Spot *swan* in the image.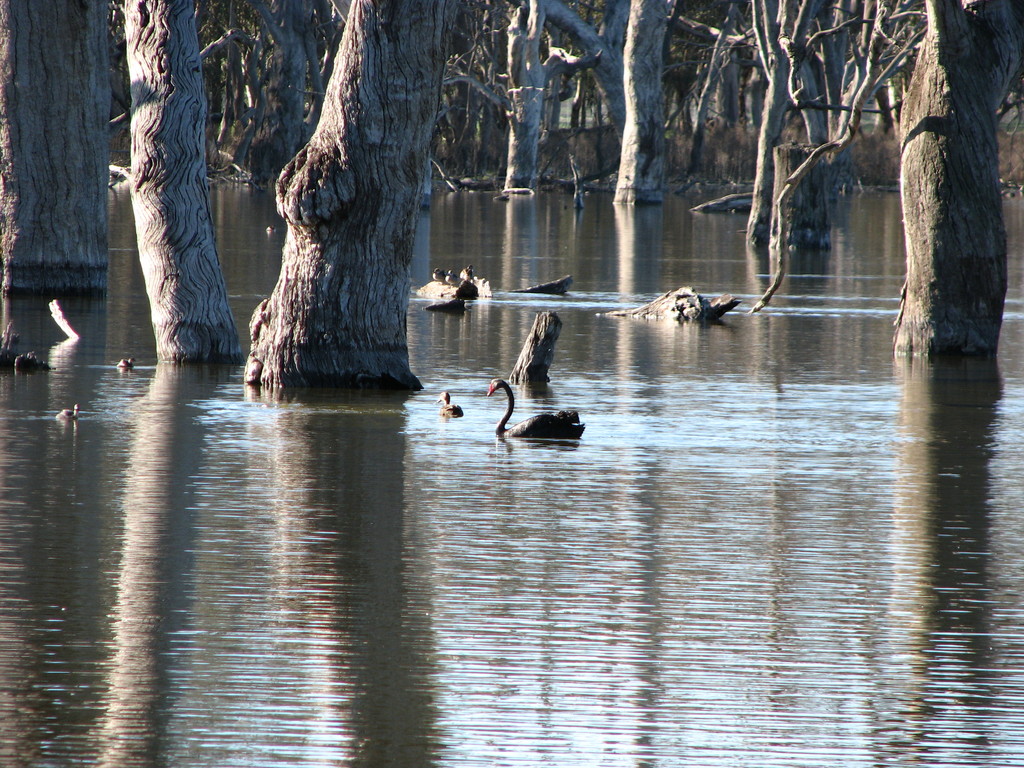
*swan* found at bbox=[476, 346, 586, 440].
